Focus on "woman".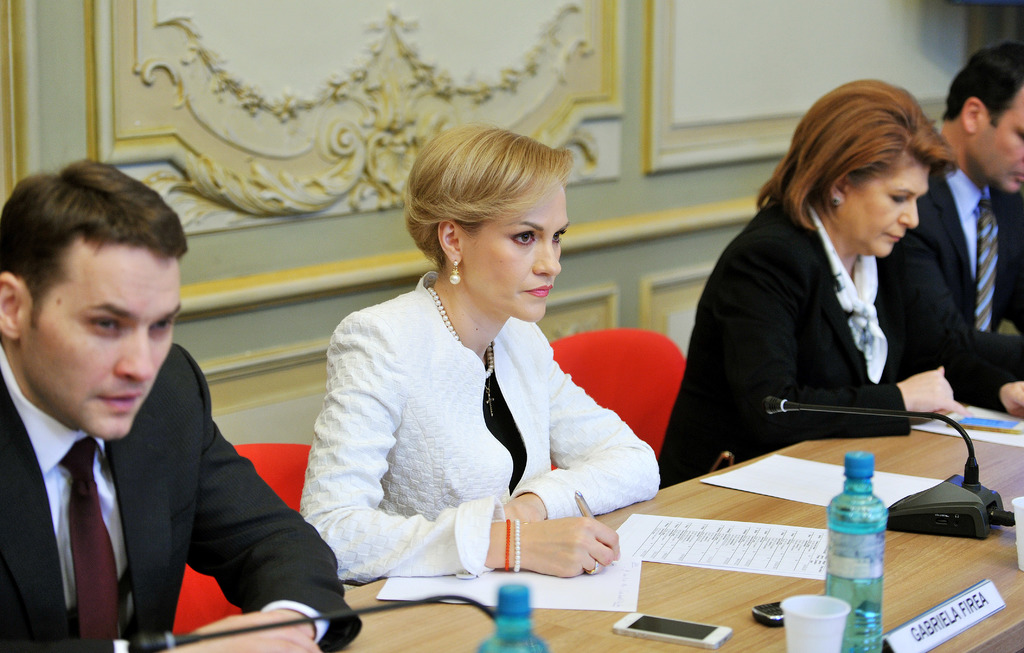
Focused at region(660, 76, 1023, 484).
